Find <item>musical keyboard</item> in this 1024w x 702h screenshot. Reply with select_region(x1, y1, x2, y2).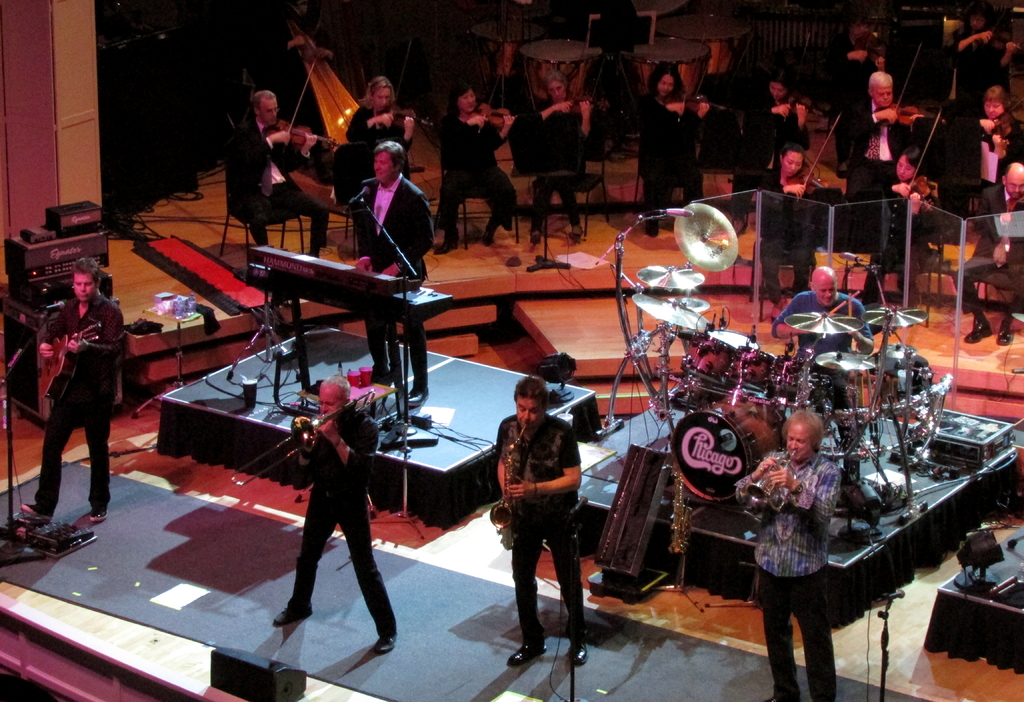
select_region(239, 235, 454, 326).
